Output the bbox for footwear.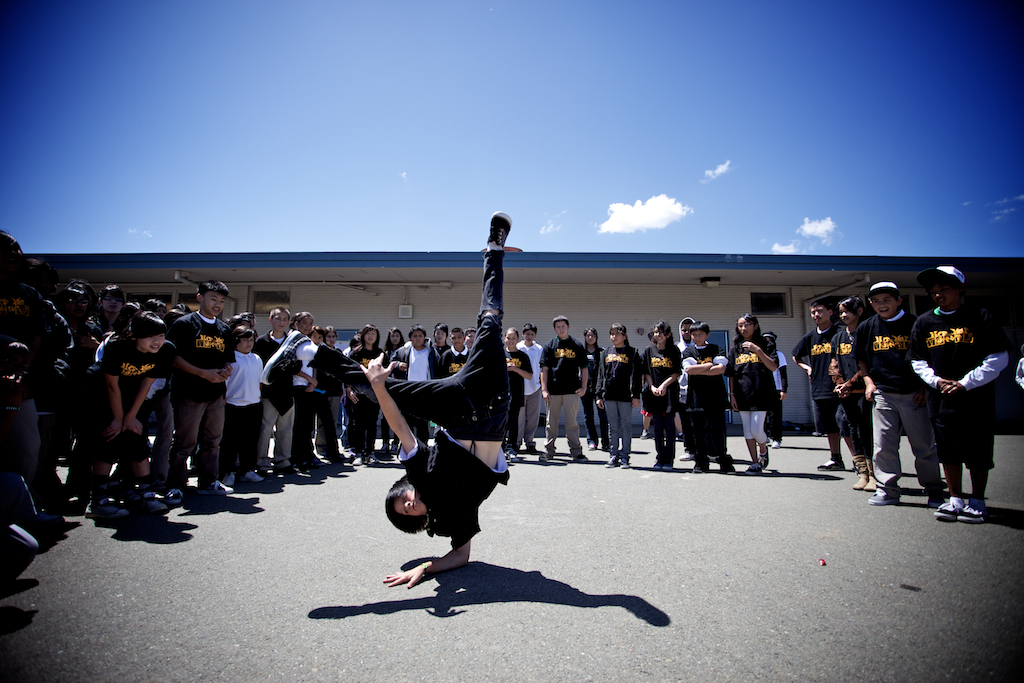
detection(622, 461, 629, 466).
